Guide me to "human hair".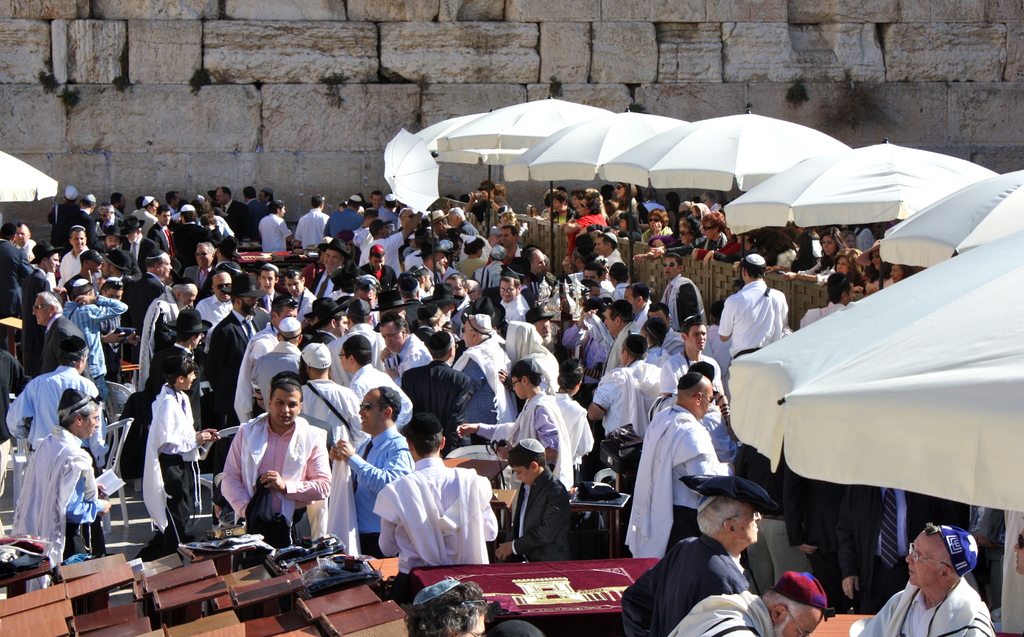
Guidance: bbox=(168, 344, 196, 391).
